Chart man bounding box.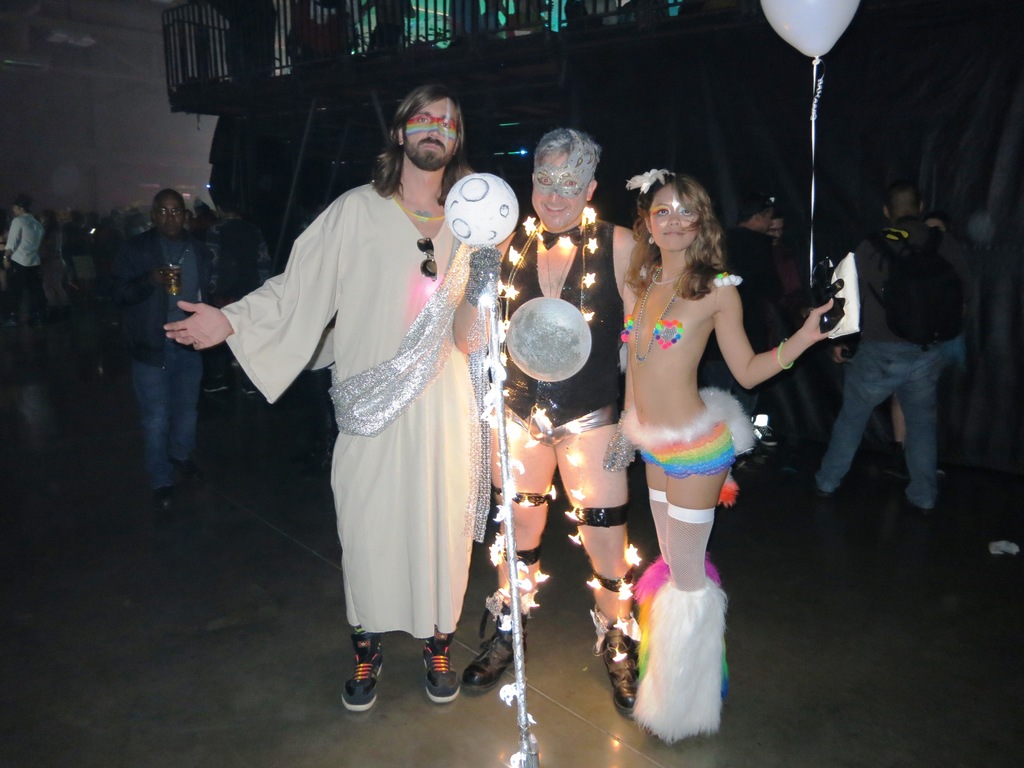
Charted: box=[813, 166, 980, 534].
